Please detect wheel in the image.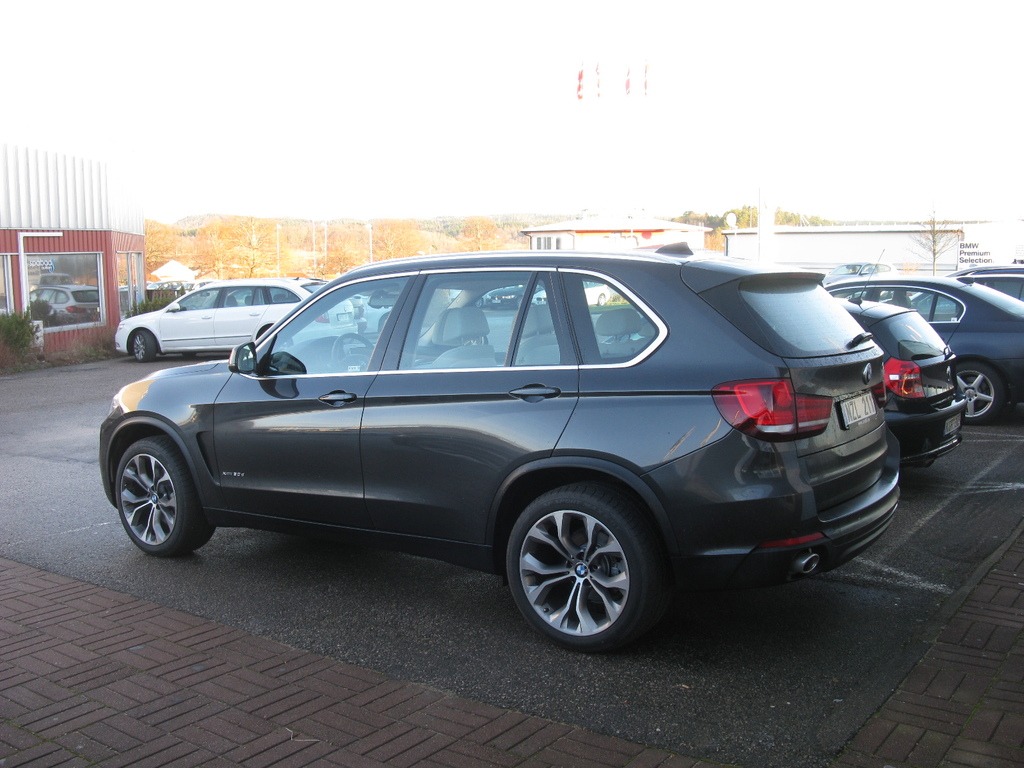
<box>504,481,668,645</box>.
